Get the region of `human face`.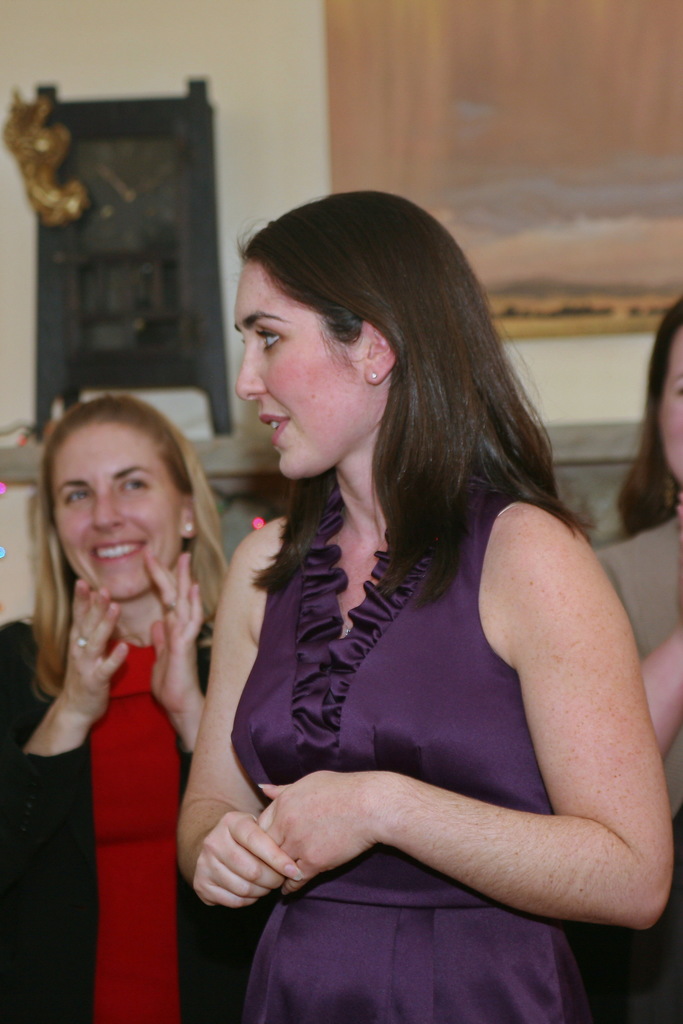
bbox=[647, 324, 682, 487].
